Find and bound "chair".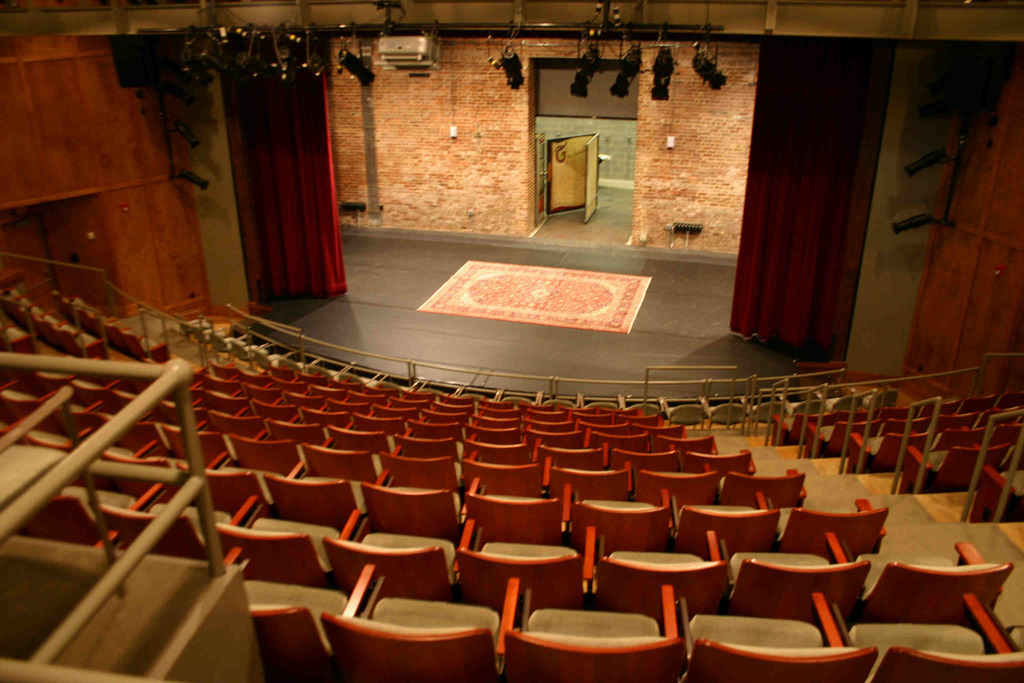
Bound: 500,580,689,682.
